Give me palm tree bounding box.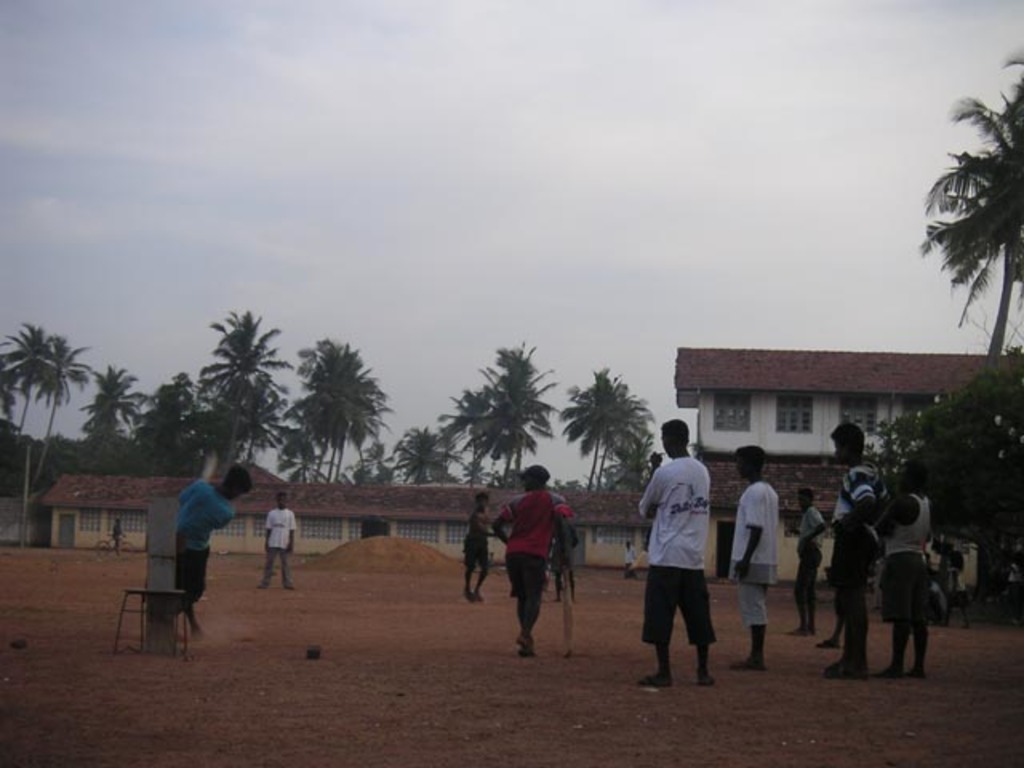
{"x1": 395, "y1": 414, "x2": 474, "y2": 504}.
